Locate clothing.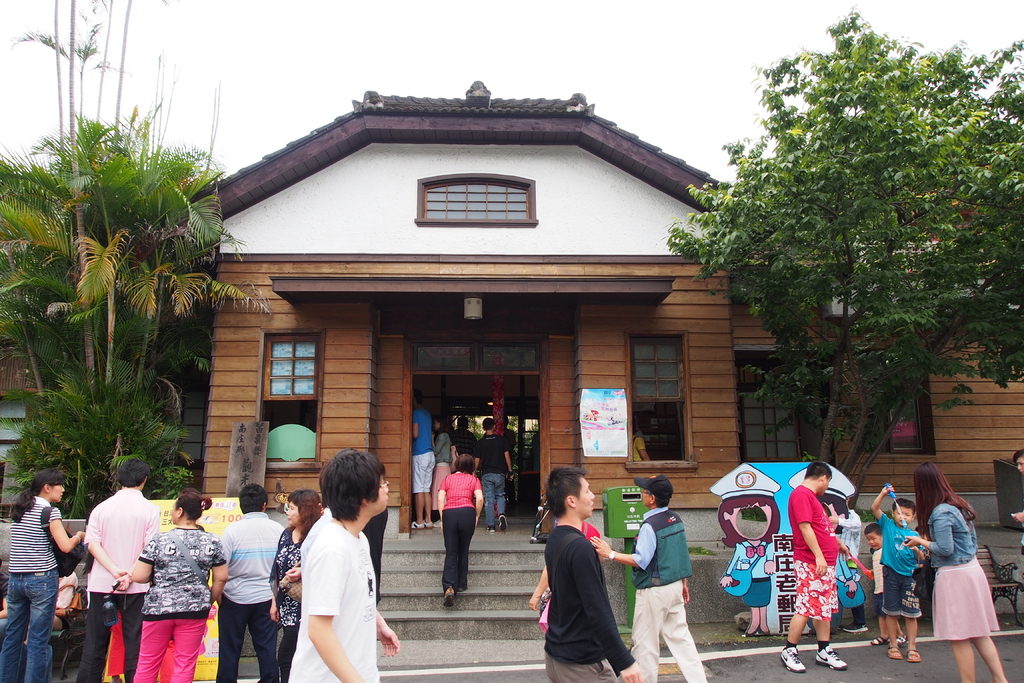
Bounding box: crop(268, 518, 318, 682).
